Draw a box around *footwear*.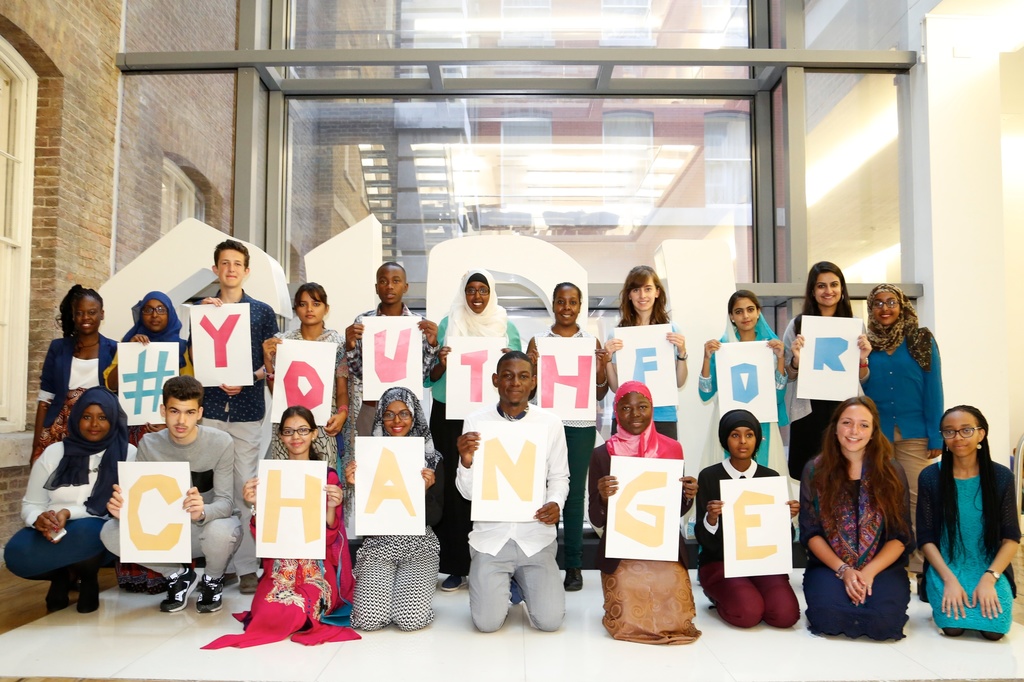
508 578 521 604.
